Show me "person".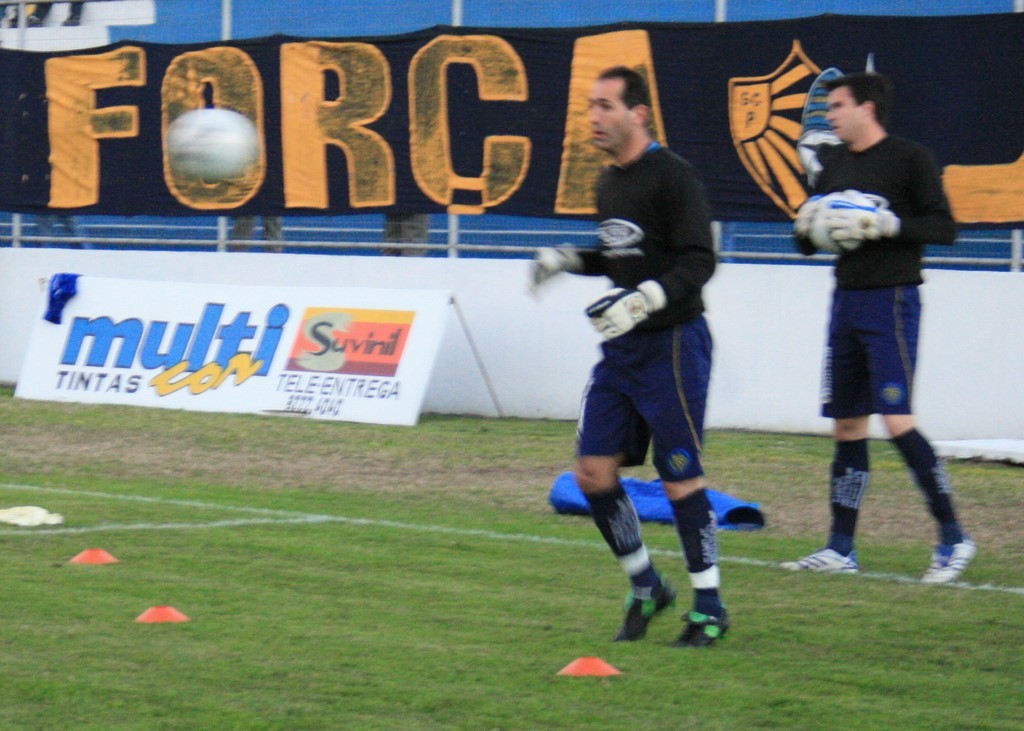
"person" is here: <bbox>798, 68, 976, 584</bbox>.
